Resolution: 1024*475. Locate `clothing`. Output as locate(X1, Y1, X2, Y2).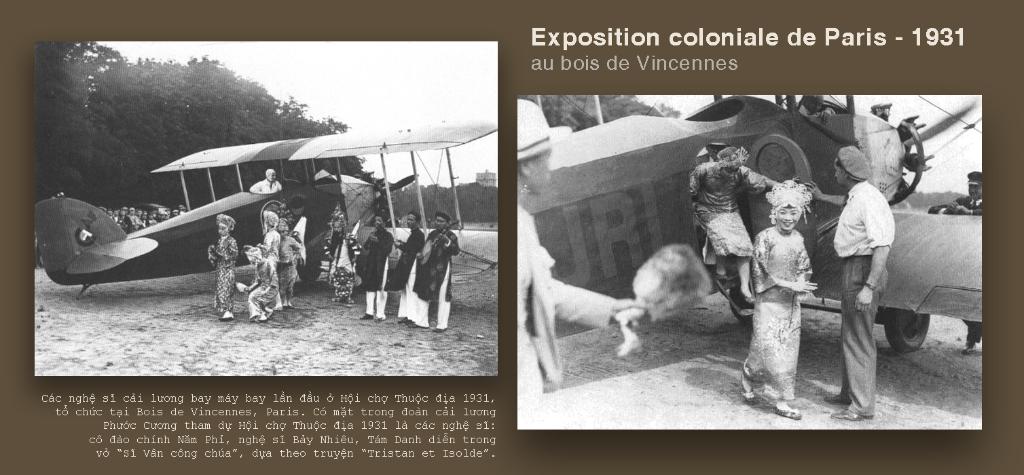
locate(217, 222, 234, 316).
